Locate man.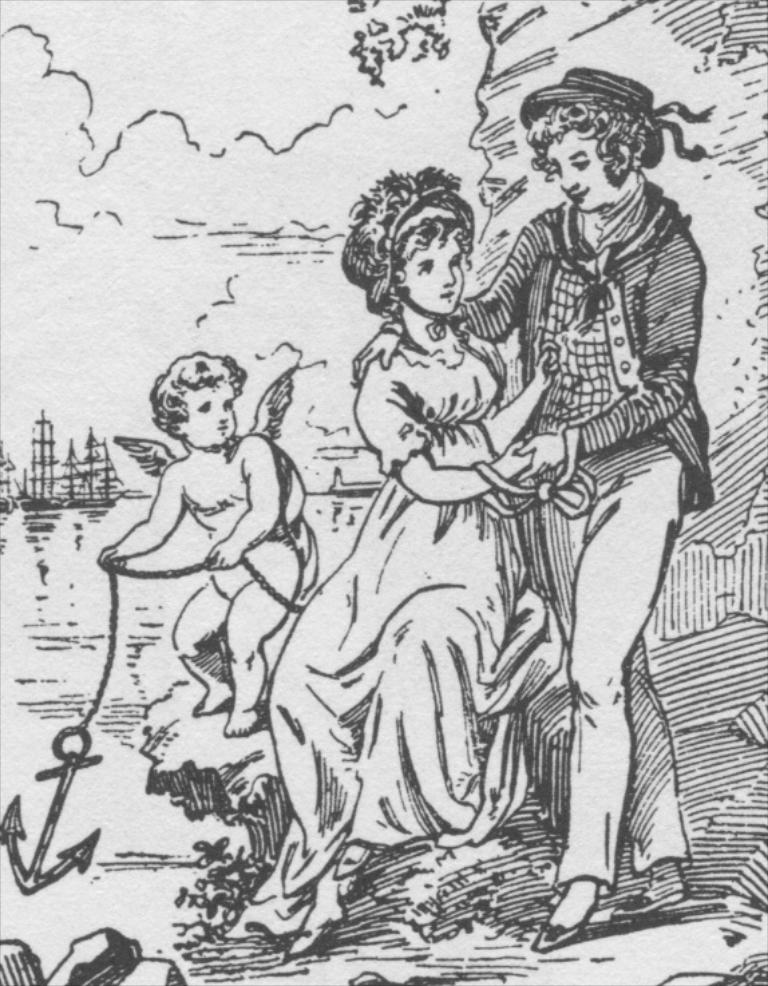
Bounding box: select_region(361, 90, 702, 946).
